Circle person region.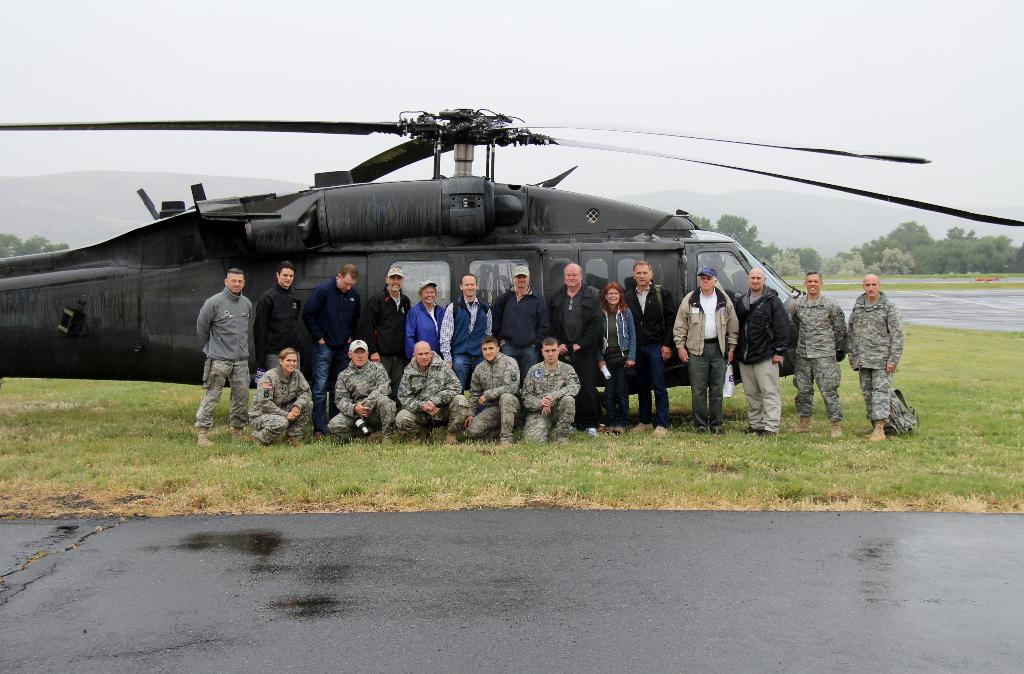
Region: (675, 262, 742, 428).
